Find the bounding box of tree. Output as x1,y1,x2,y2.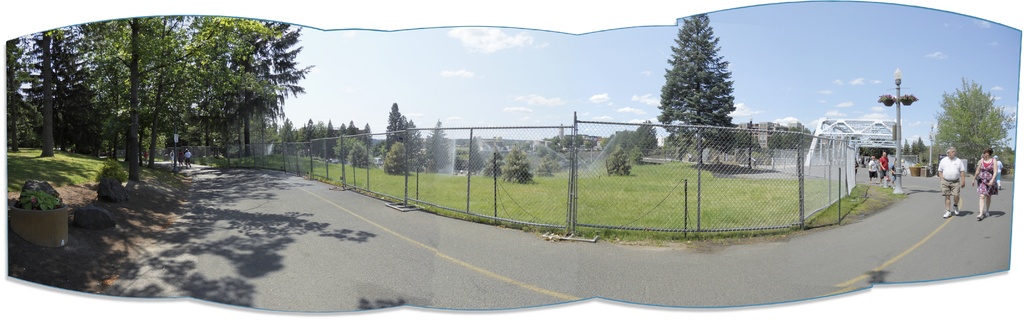
653,13,737,166.
